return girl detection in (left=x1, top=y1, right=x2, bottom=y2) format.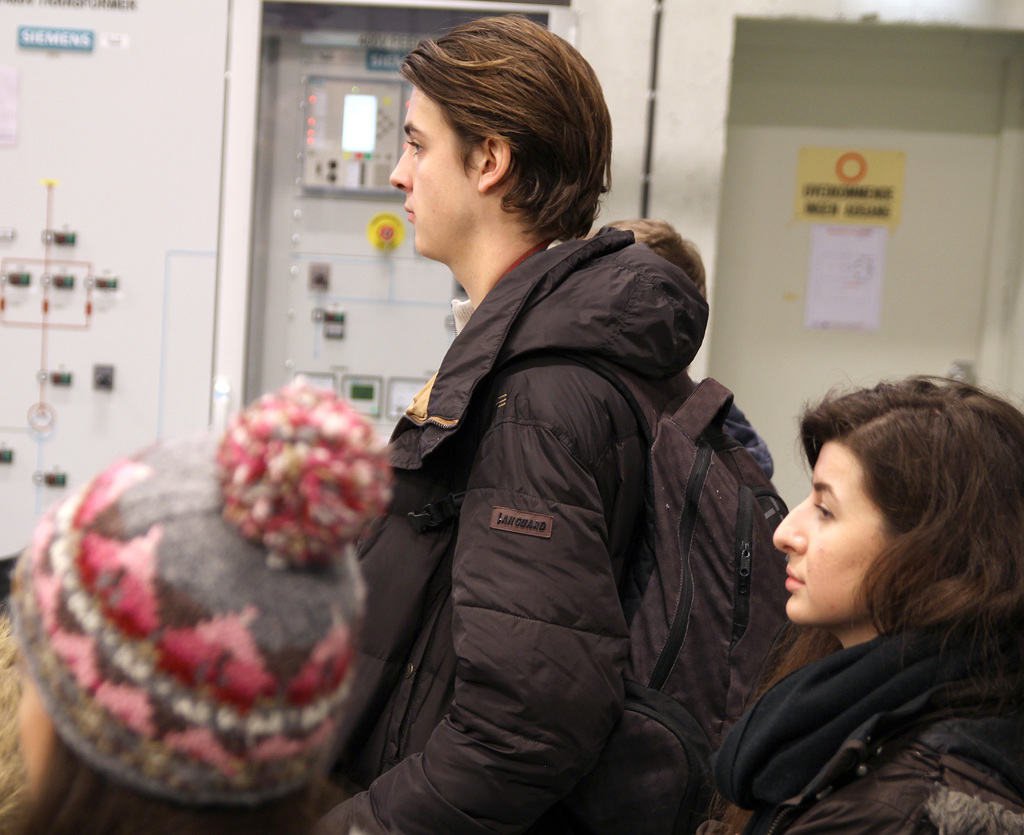
(left=1, top=382, right=392, bottom=834).
